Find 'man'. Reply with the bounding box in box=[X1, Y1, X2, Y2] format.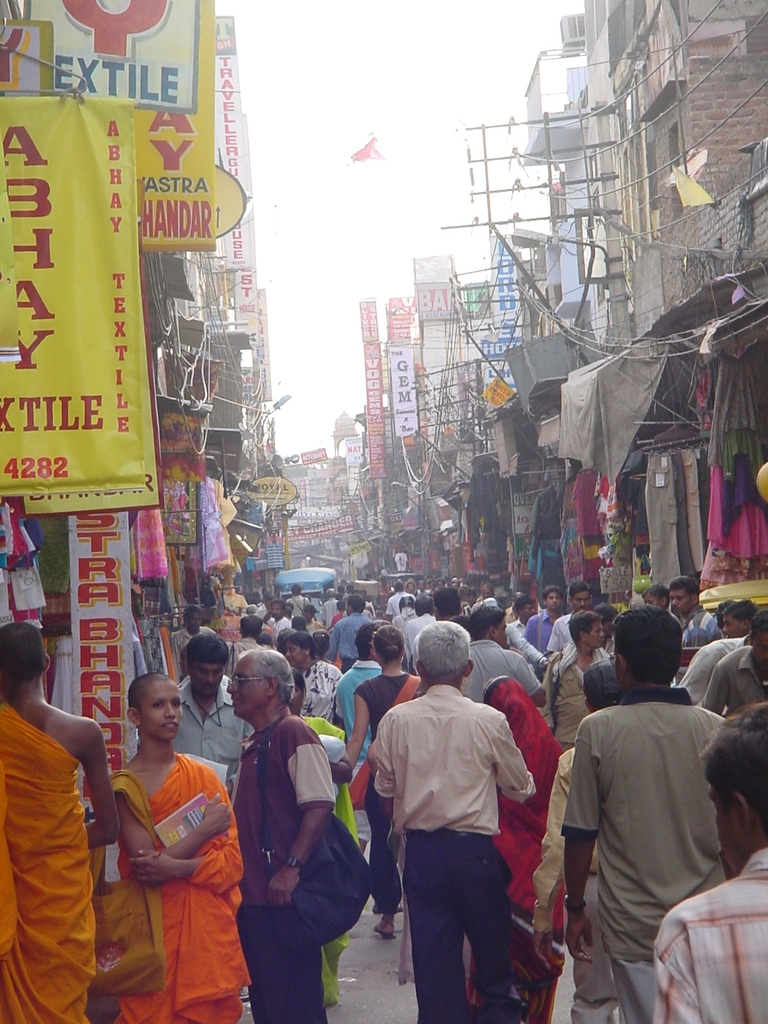
box=[328, 598, 364, 682].
